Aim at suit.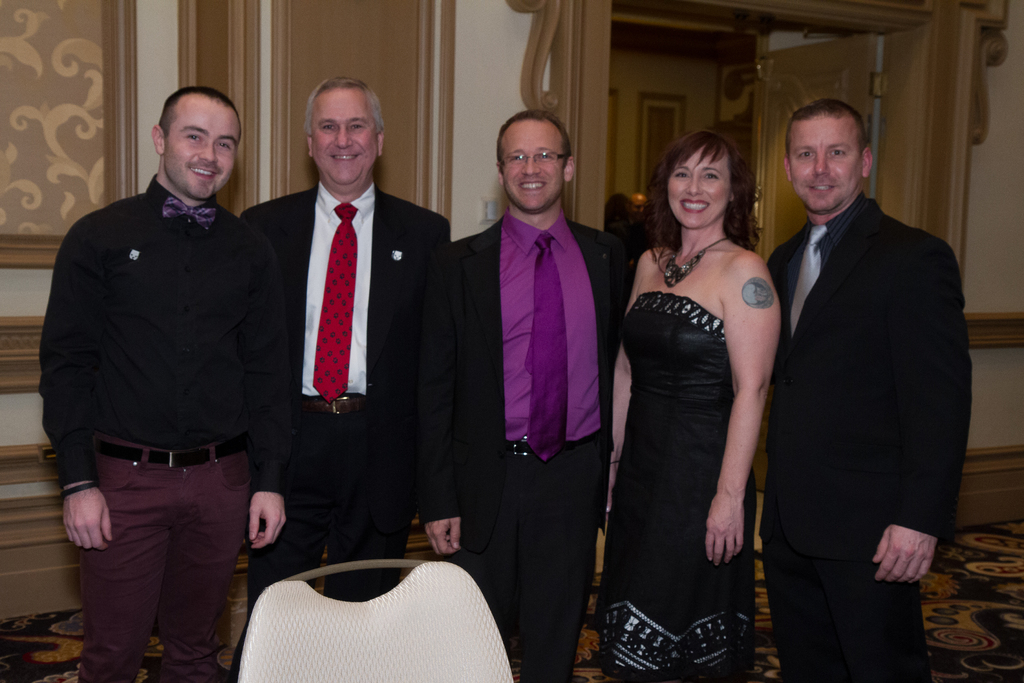
Aimed at 457/208/623/682.
